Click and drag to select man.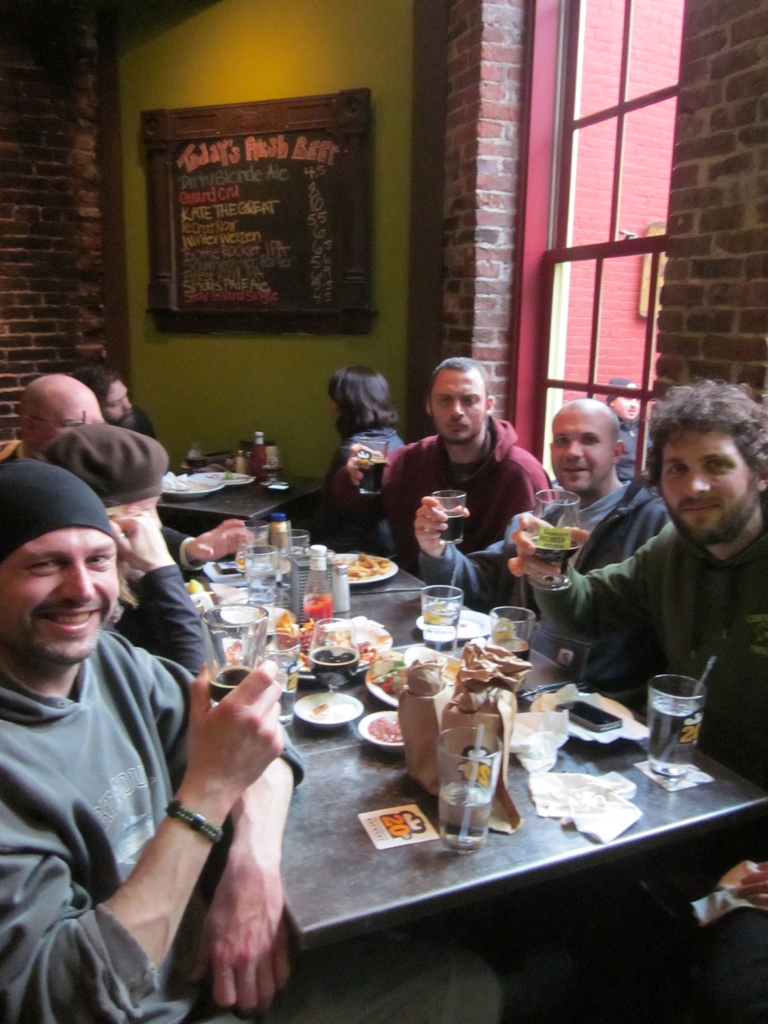
Selection: crop(382, 340, 545, 668).
